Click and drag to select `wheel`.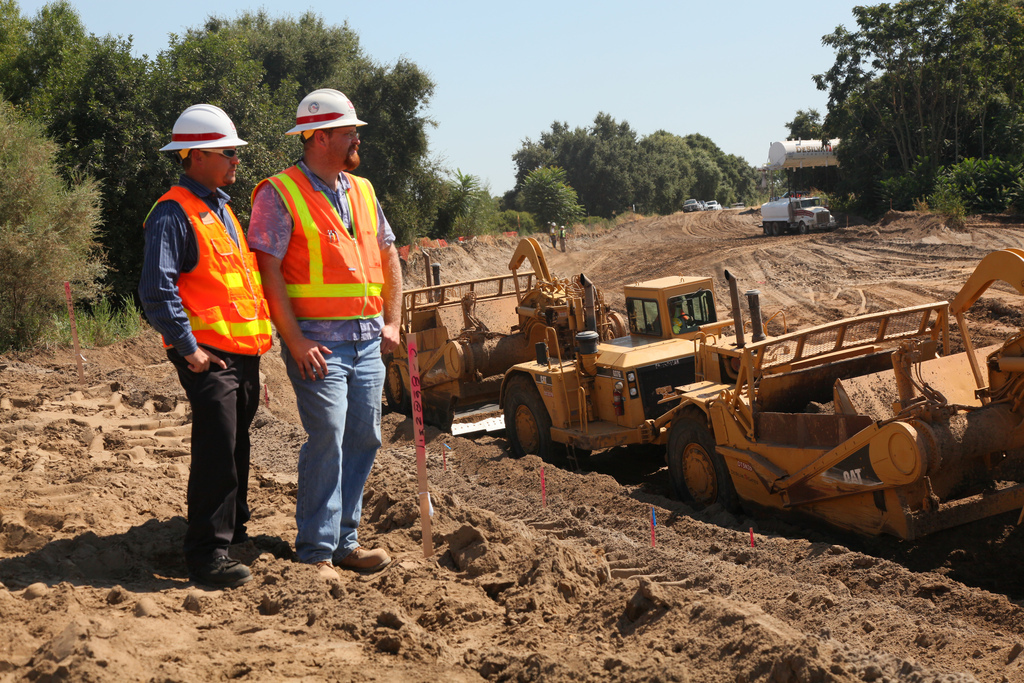
Selection: region(759, 226, 782, 236).
